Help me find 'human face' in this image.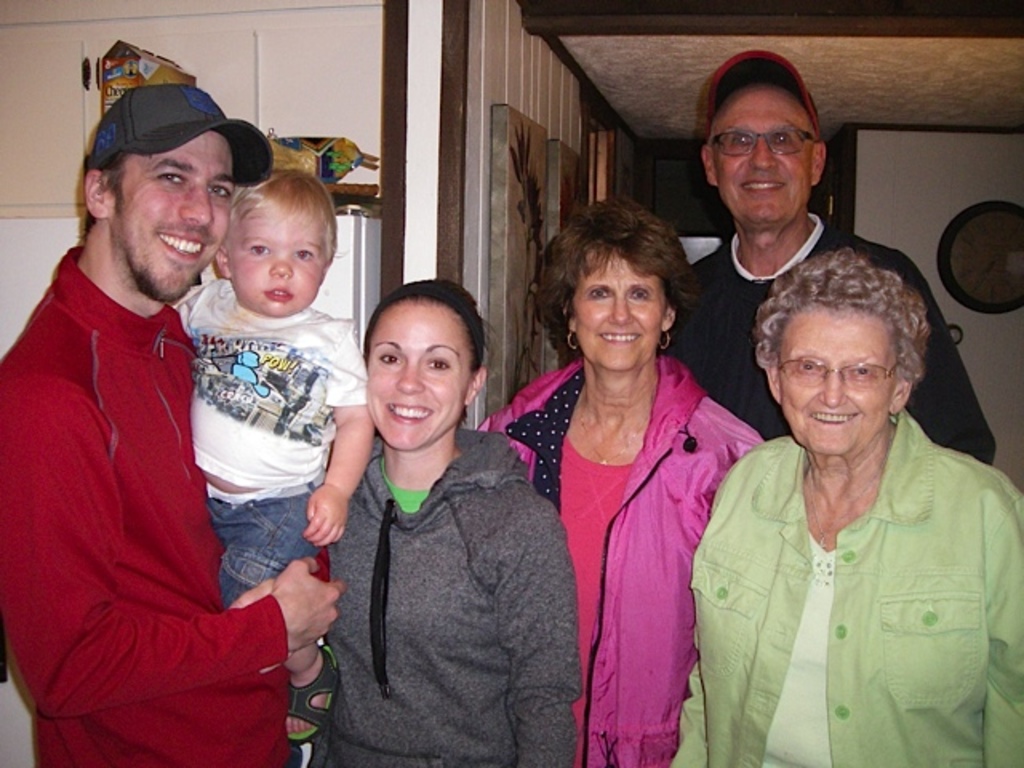
Found it: [115,133,234,302].
